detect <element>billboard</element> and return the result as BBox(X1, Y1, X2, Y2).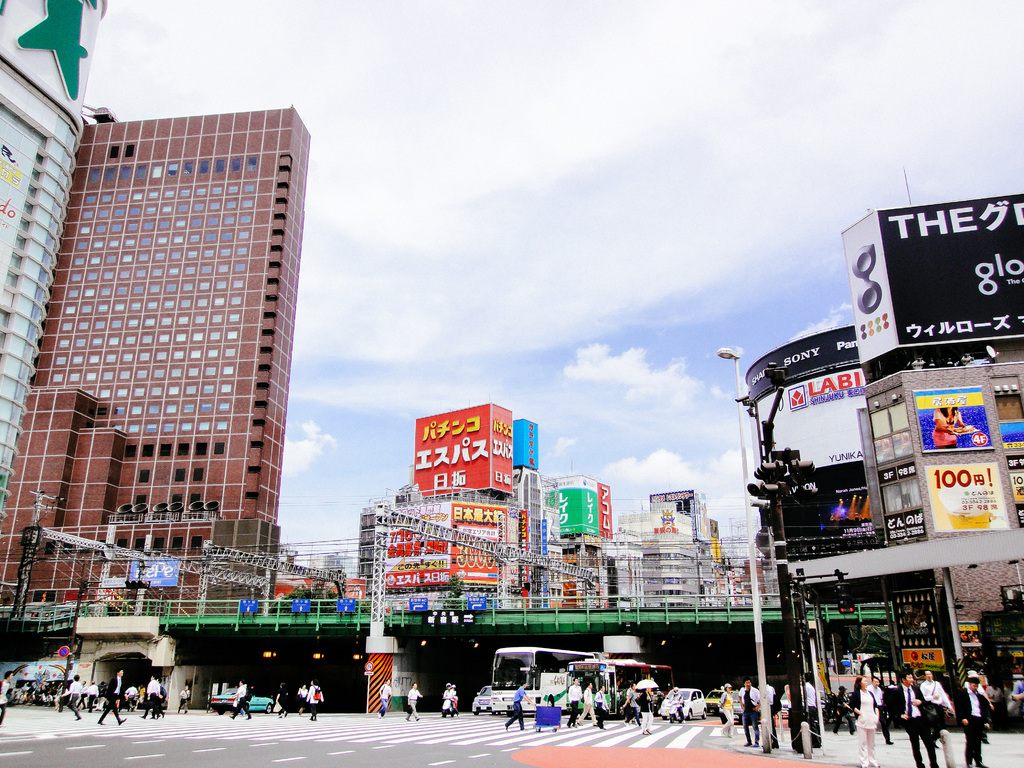
BBox(0, 116, 49, 298).
